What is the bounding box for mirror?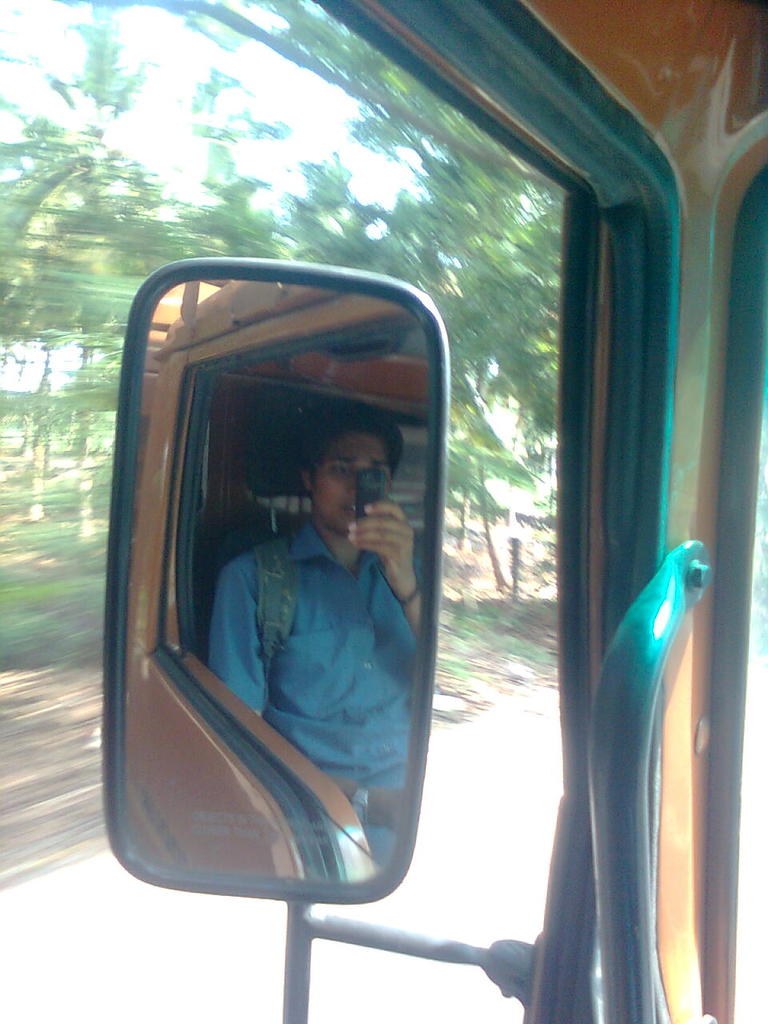
bbox=(122, 273, 434, 882).
